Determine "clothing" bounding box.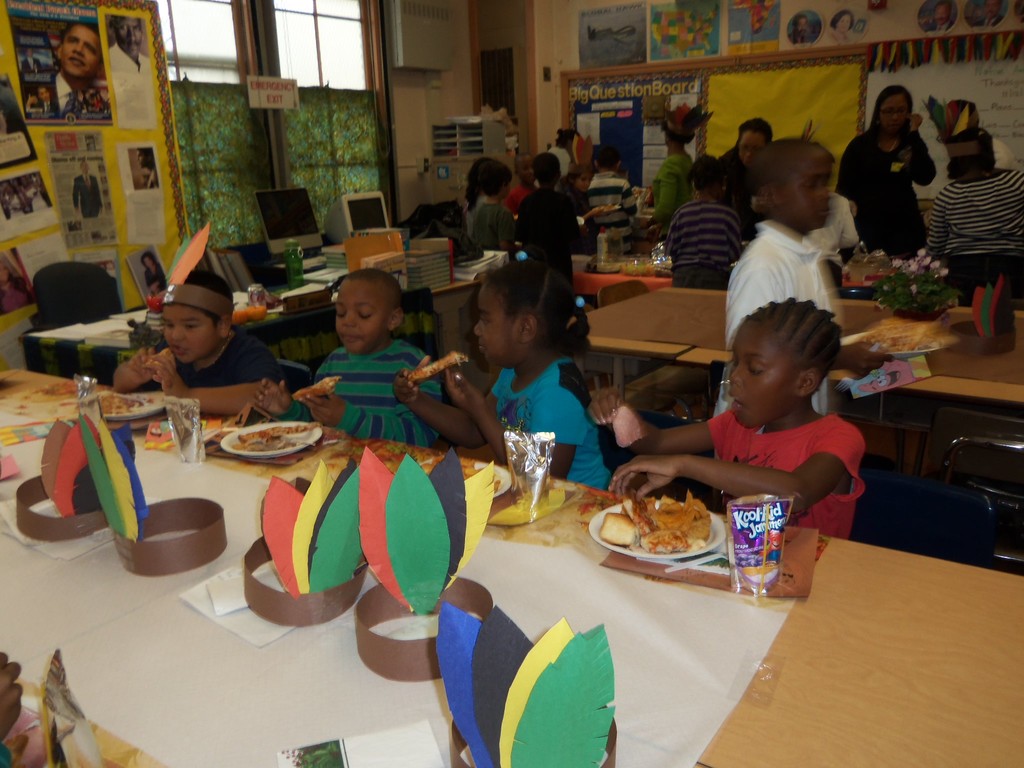
Determined: (left=465, top=195, right=486, bottom=225).
